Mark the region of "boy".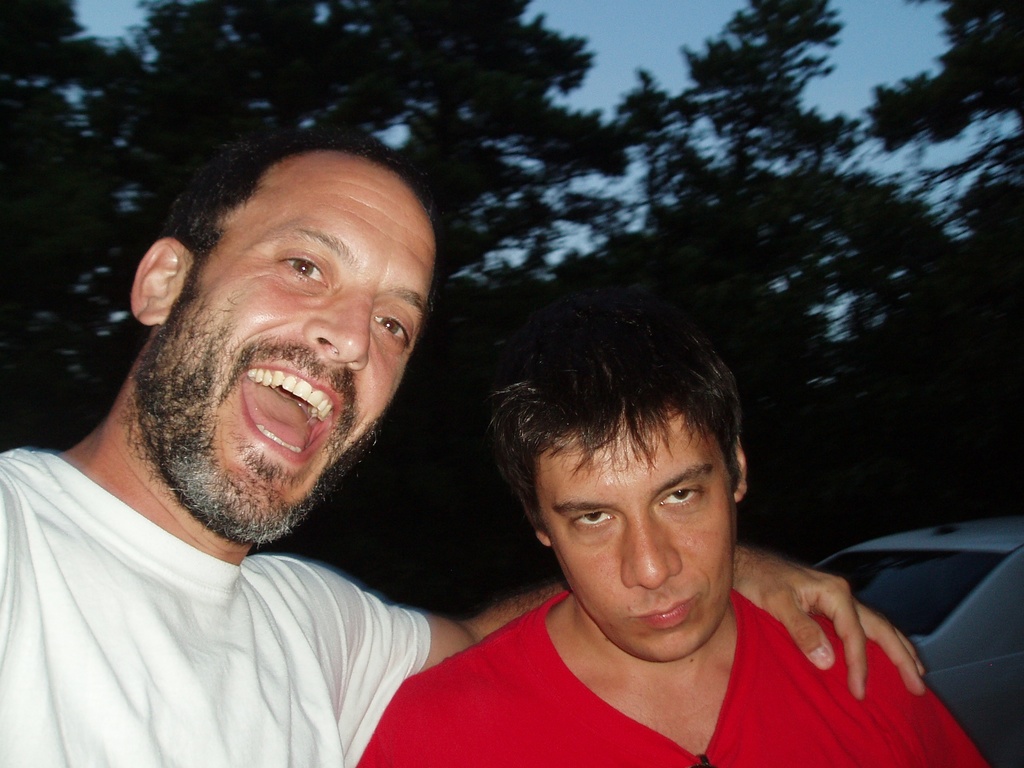
Region: (left=319, top=239, right=892, bottom=751).
